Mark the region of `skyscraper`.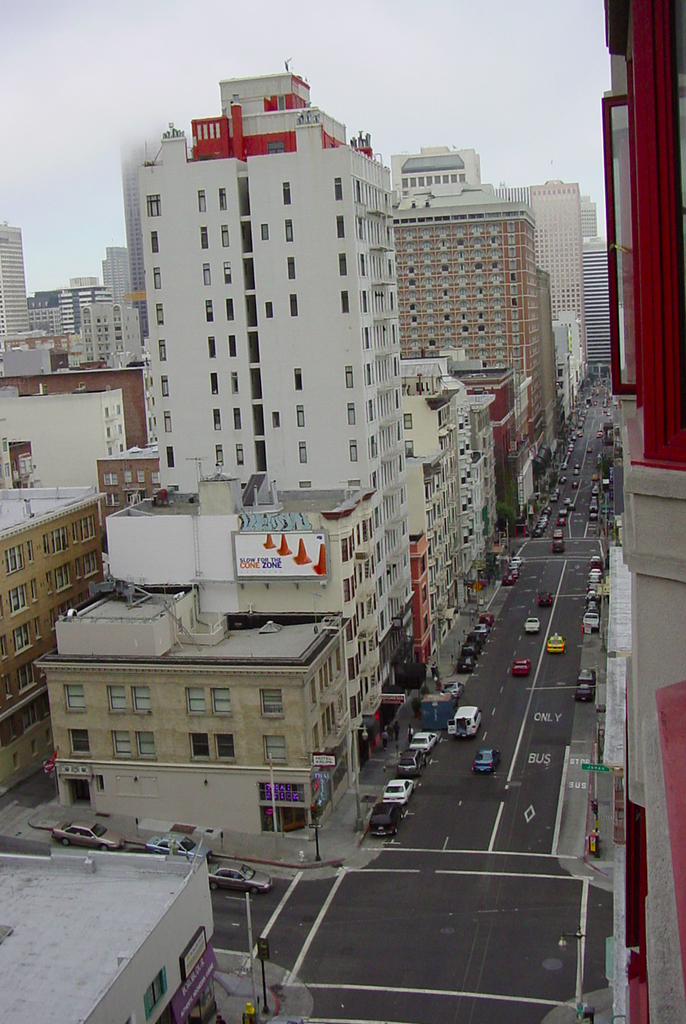
Region: detection(86, 91, 497, 734).
